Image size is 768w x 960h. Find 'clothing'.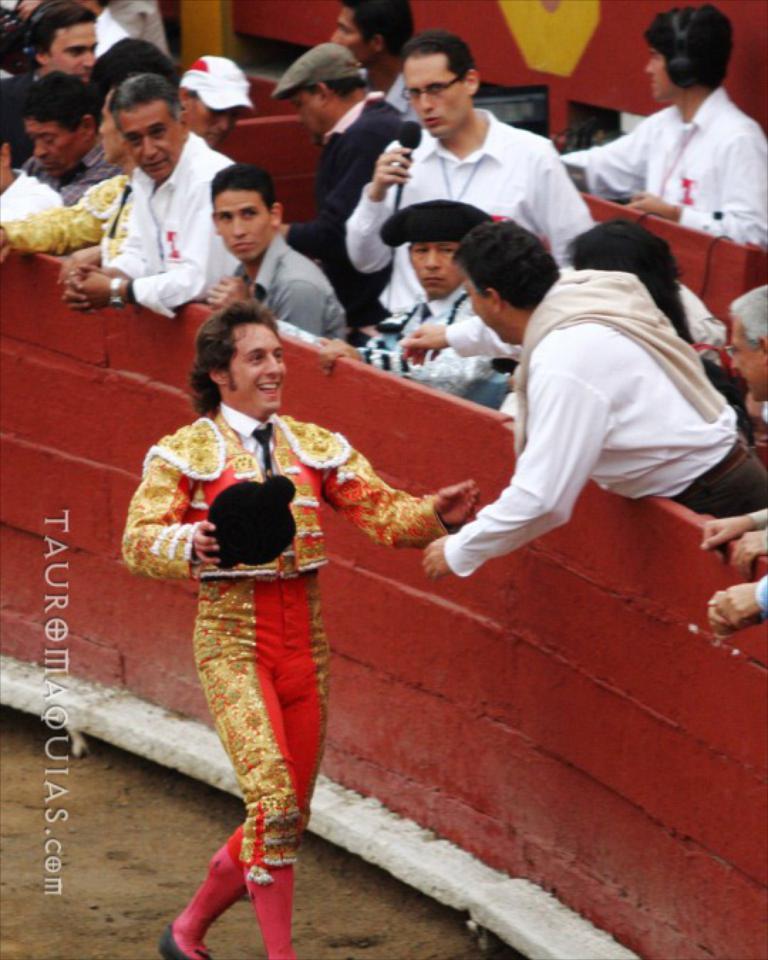
(750,512,767,536).
